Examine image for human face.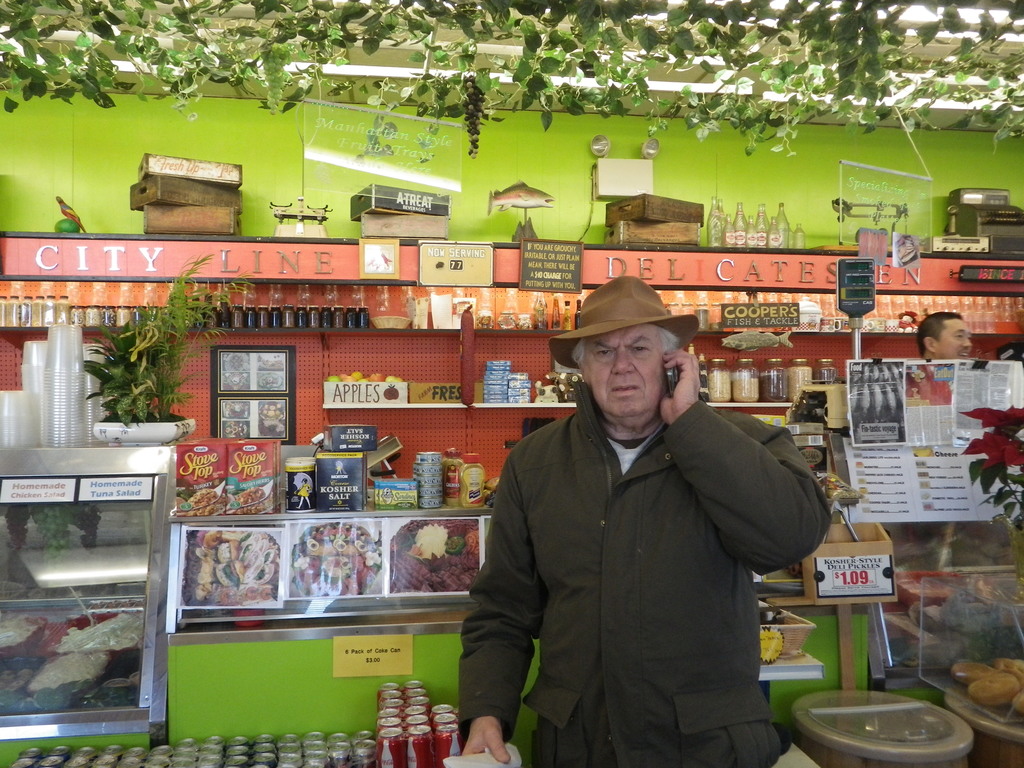
Examination result: (left=581, top=326, right=666, bottom=421).
